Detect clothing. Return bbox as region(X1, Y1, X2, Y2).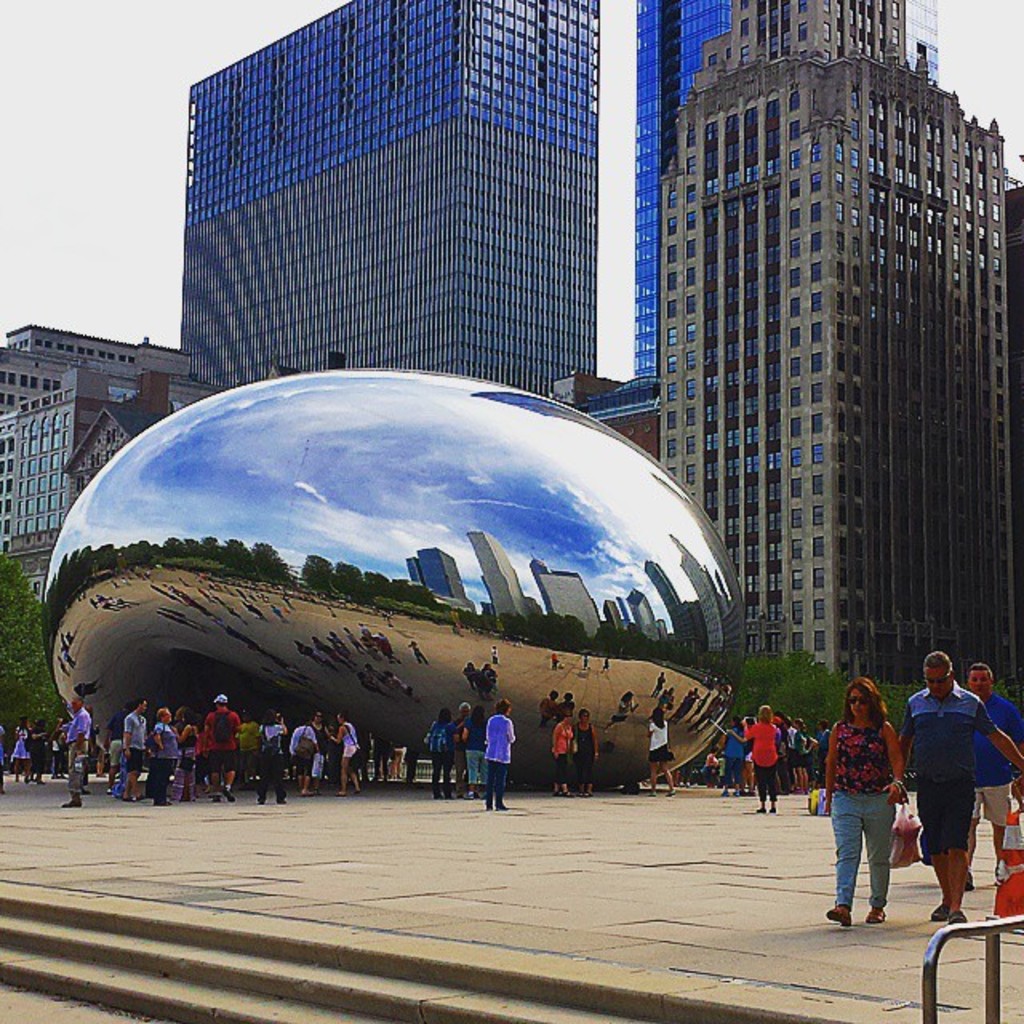
region(821, 715, 902, 910).
